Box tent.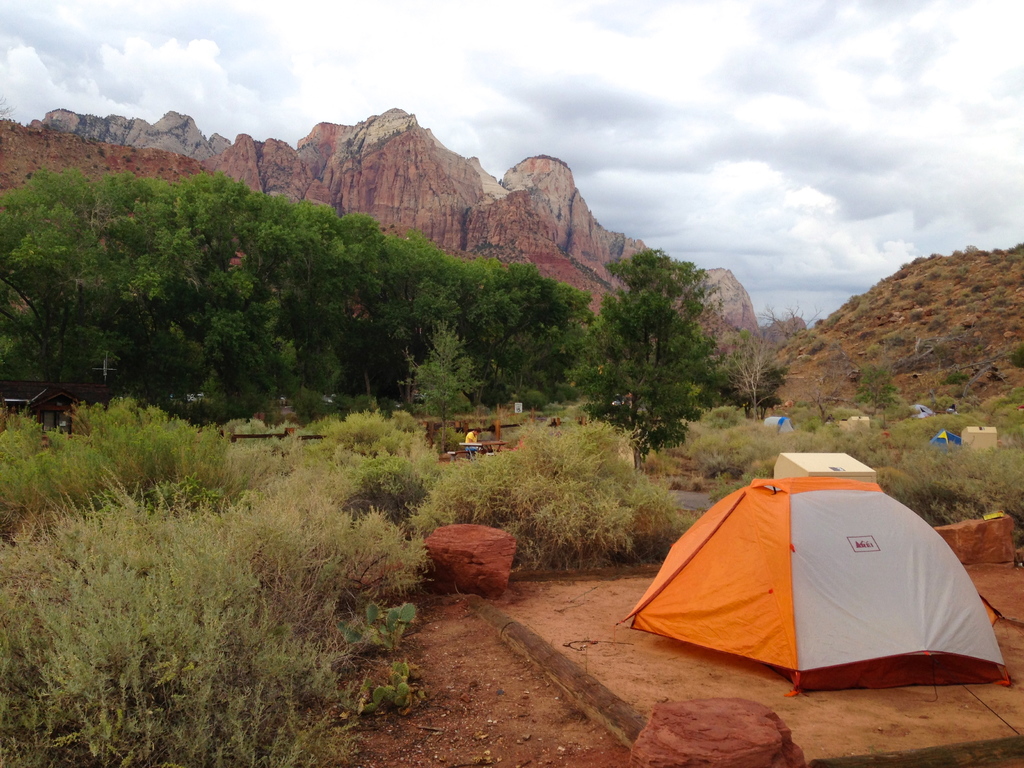
[x1=911, y1=397, x2=944, y2=419].
